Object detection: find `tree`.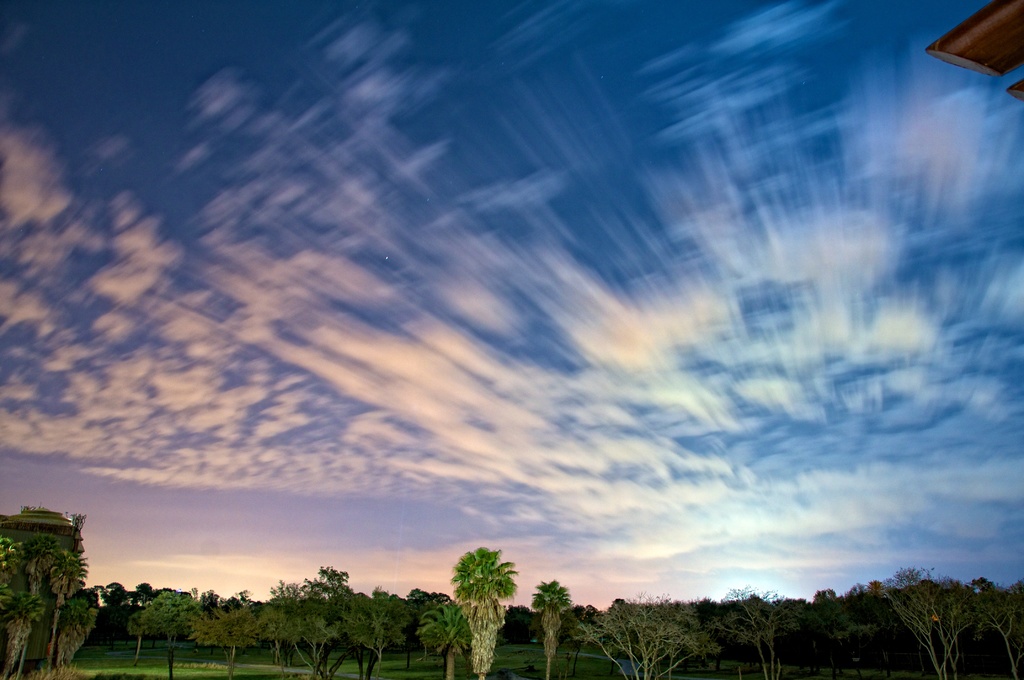
(left=351, top=601, right=404, bottom=675).
